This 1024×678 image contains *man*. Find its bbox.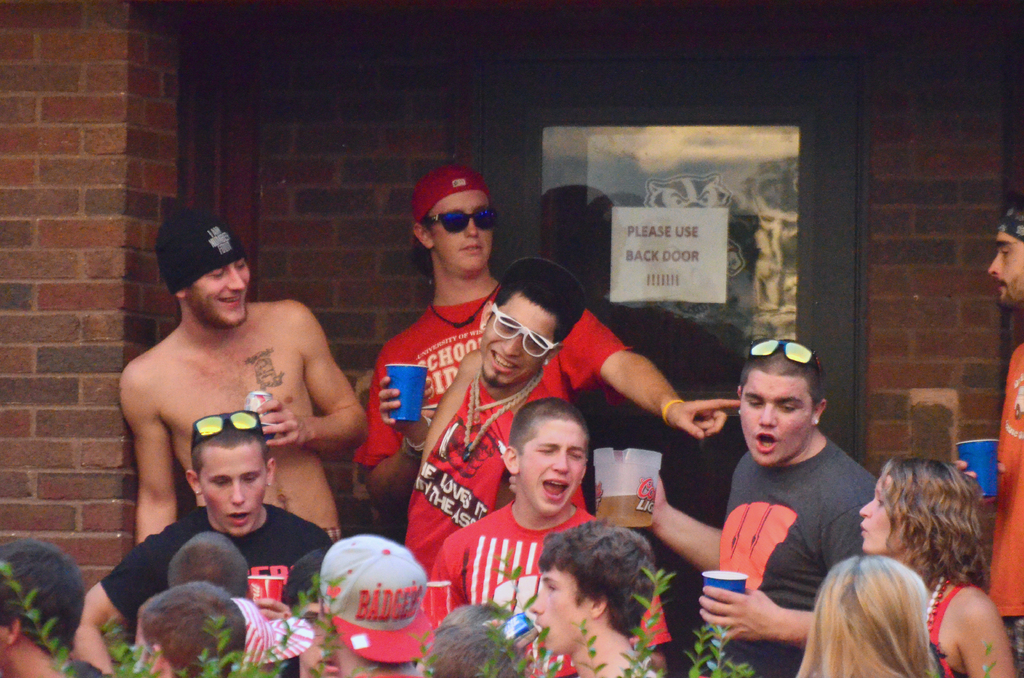
BBox(648, 335, 877, 677).
